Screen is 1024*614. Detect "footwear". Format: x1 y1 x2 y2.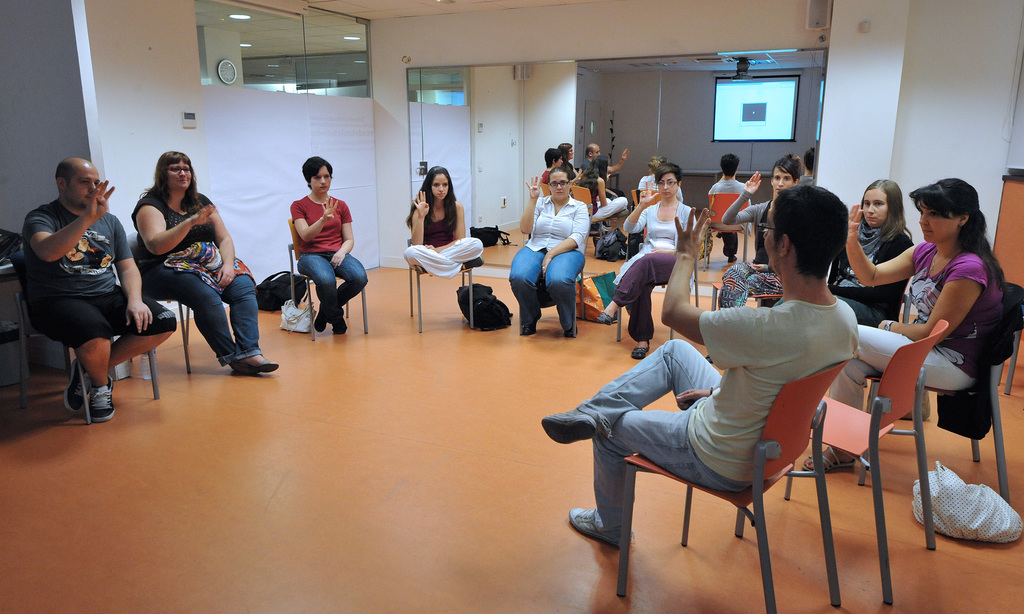
631 341 649 359.
